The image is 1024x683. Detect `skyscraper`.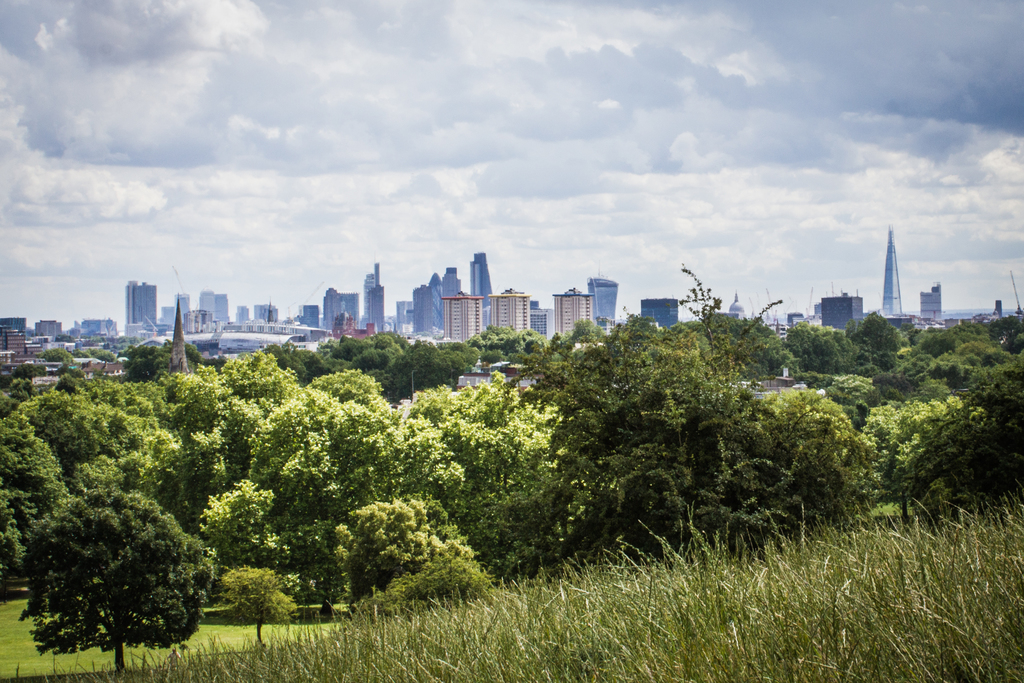
Detection: [429, 276, 460, 348].
